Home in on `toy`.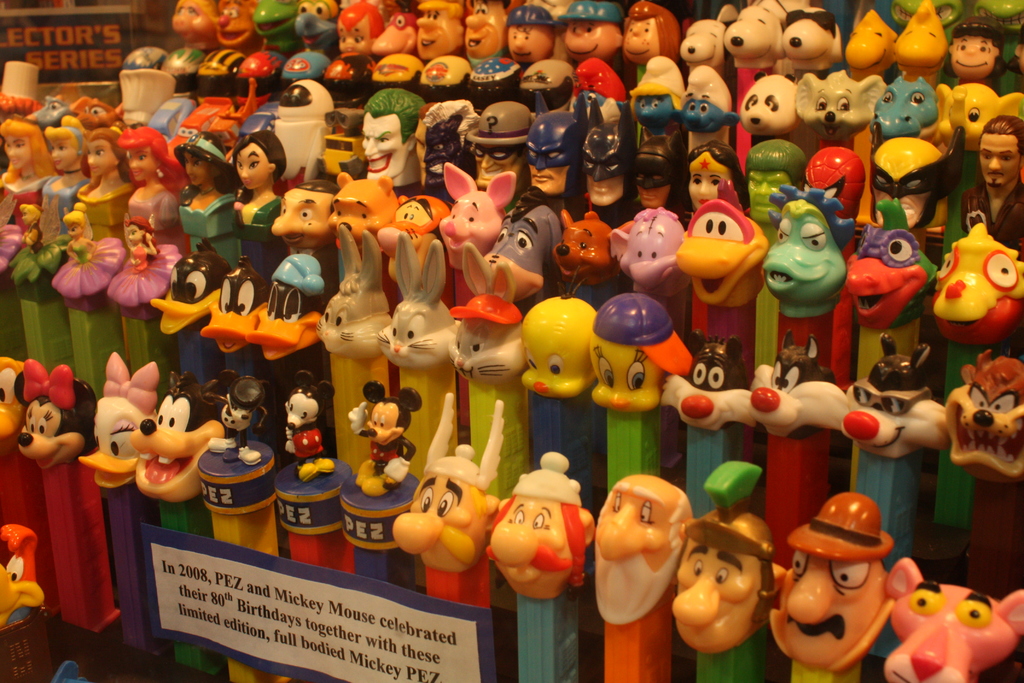
Homed in at {"x1": 689, "y1": 142, "x2": 749, "y2": 215}.
